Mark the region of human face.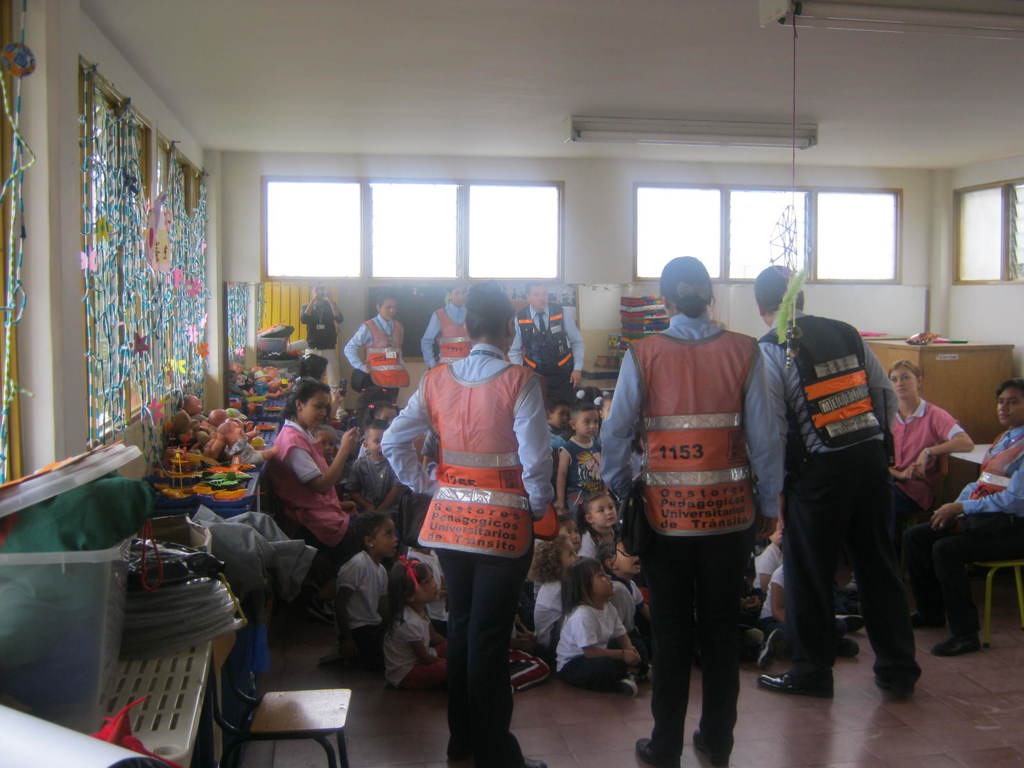
Region: 552 406 572 427.
